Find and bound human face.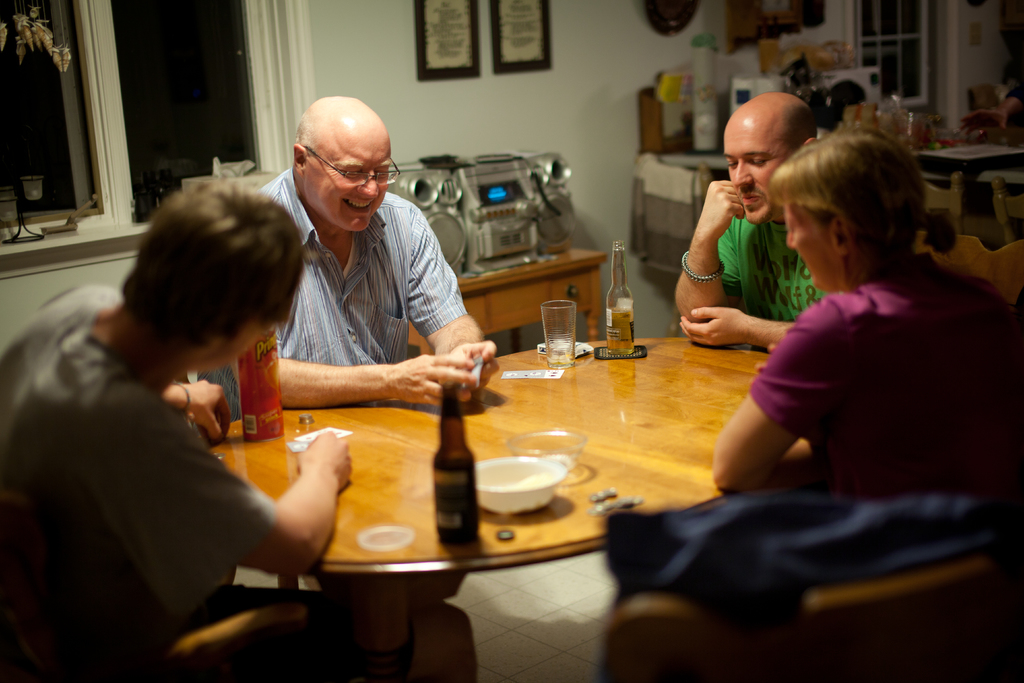
Bound: <bbox>719, 126, 788, 227</bbox>.
